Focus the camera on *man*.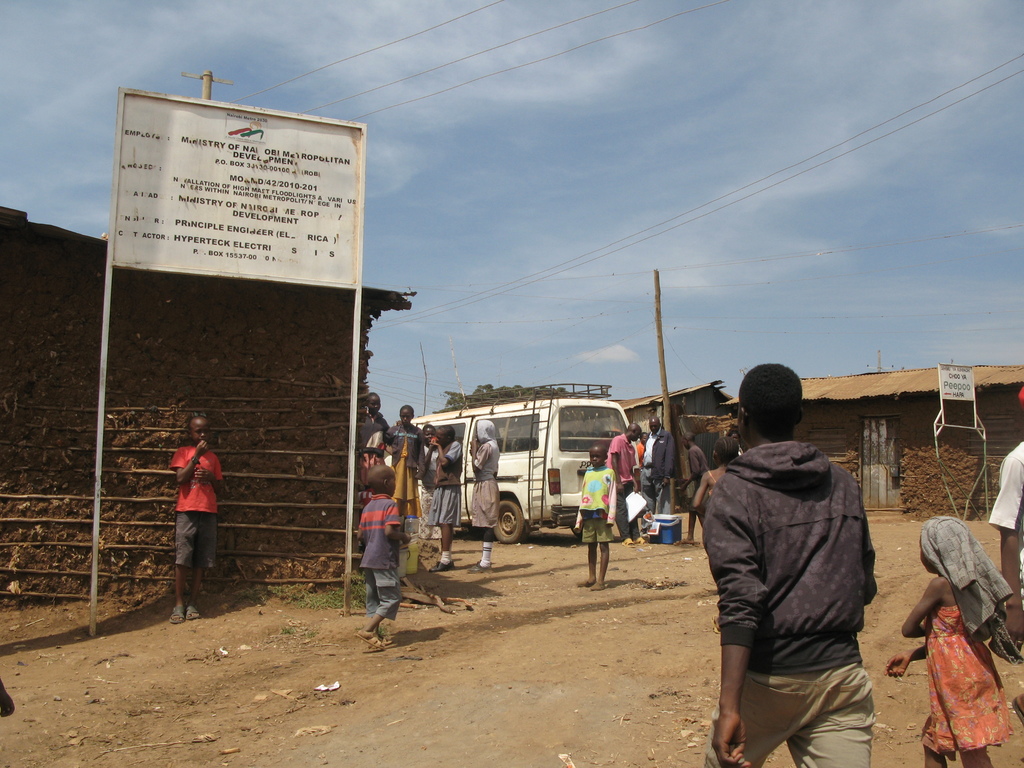
Focus region: l=636, t=413, r=677, b=547.
